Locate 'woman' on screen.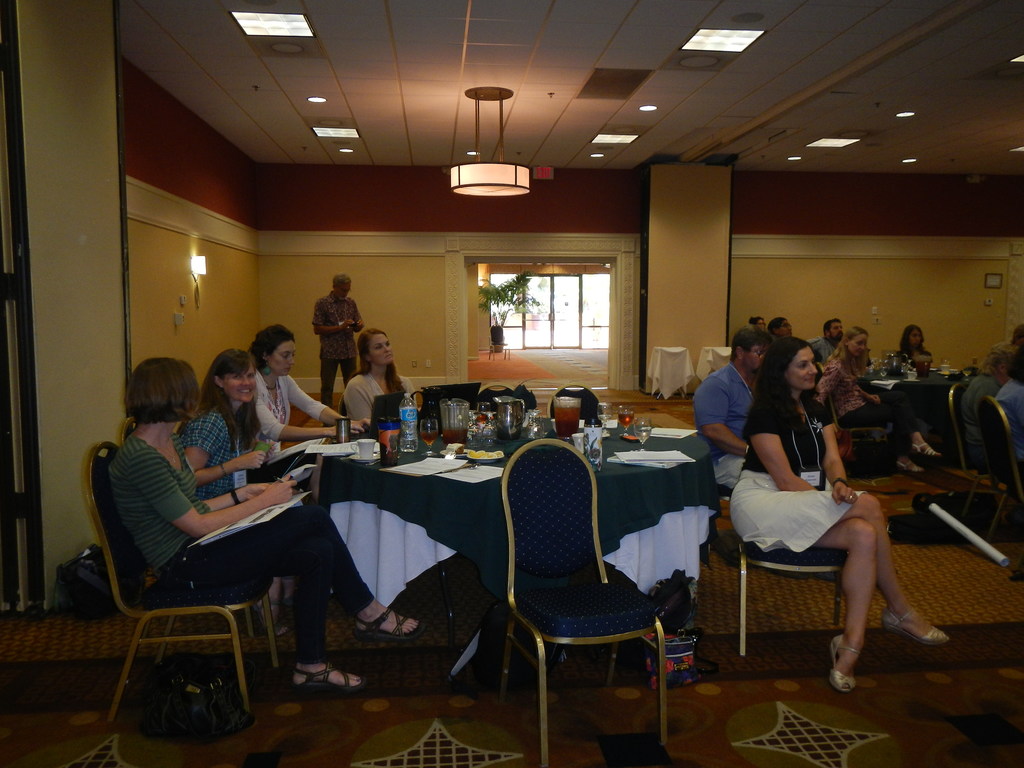
On screen at <box>897,324,939,374</box>.
